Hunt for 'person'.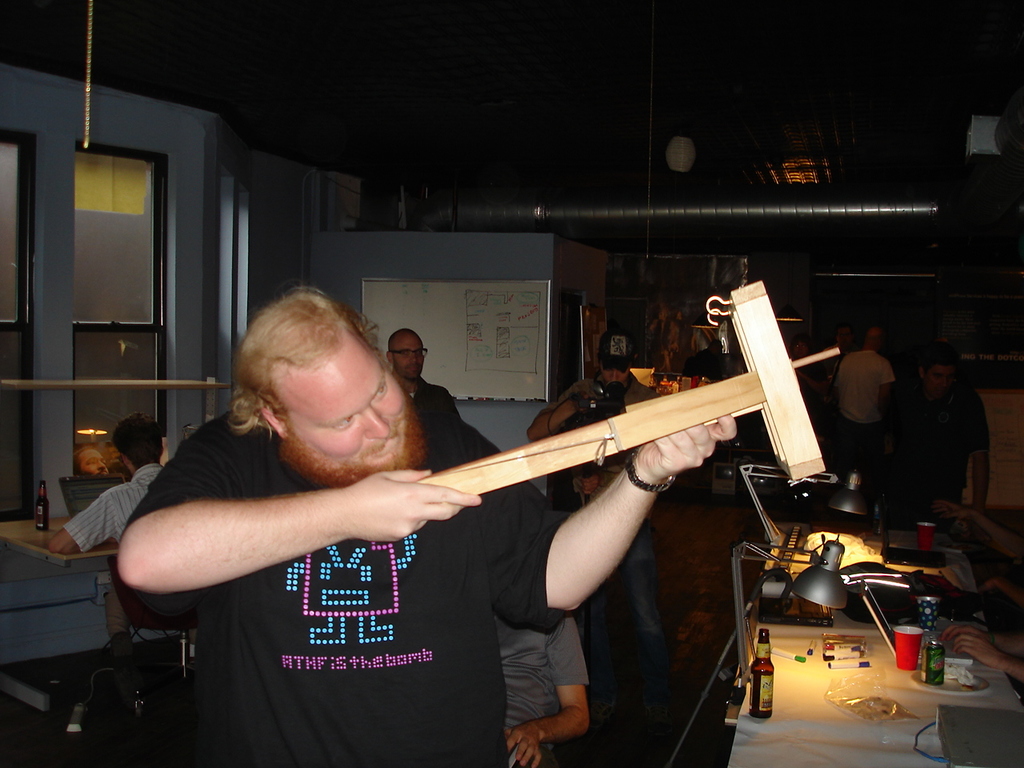
Hunted down at left=826, top=322, right=898, bottom=470.
